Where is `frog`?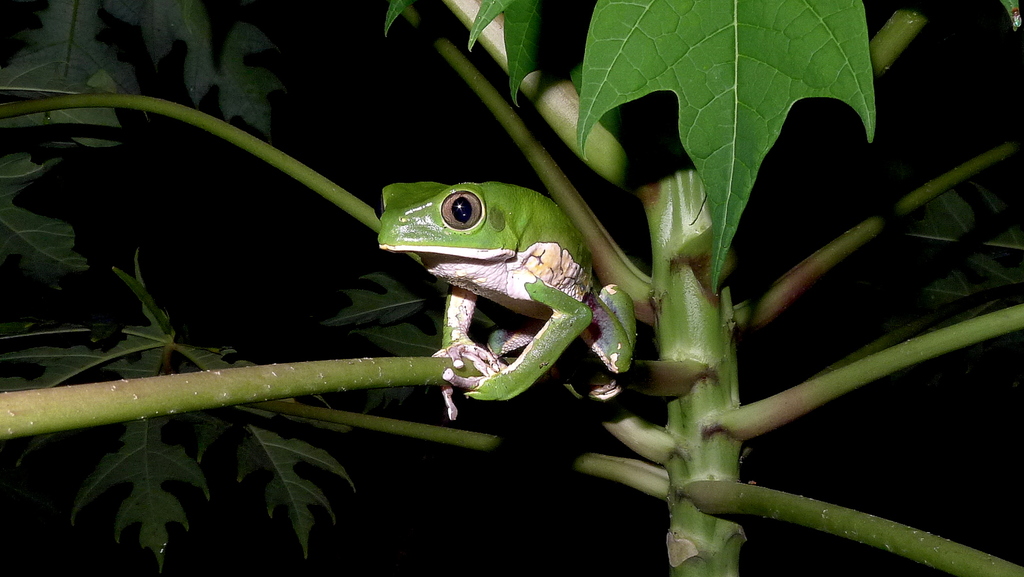
Rect(381, 182, 641, 415).
